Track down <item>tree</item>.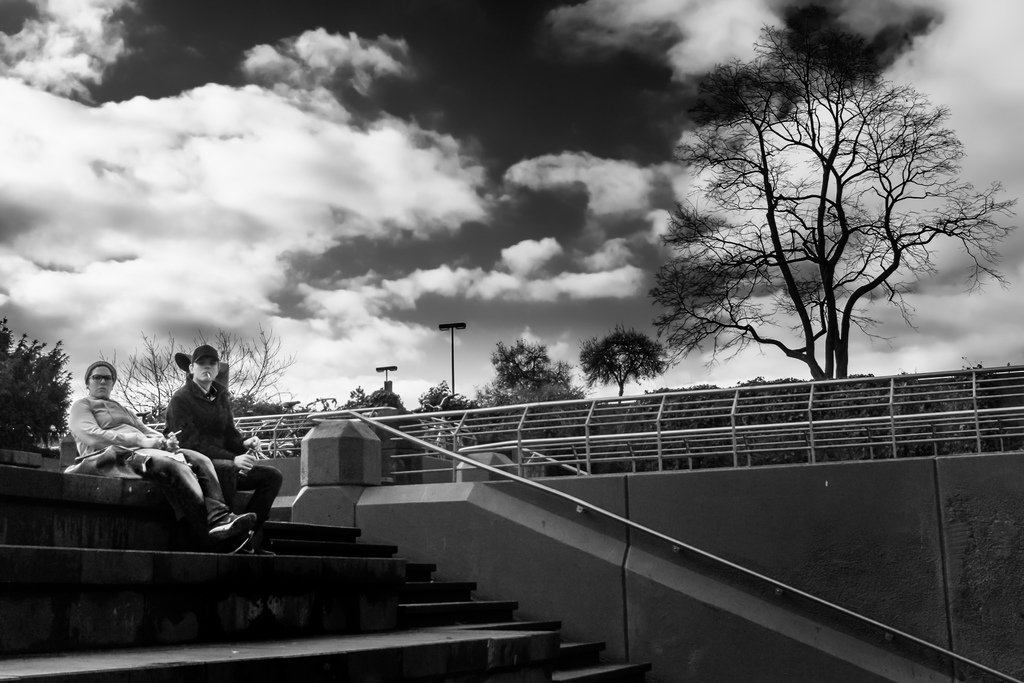
Tracked to <region>572, 324, 675, 406</region>.
